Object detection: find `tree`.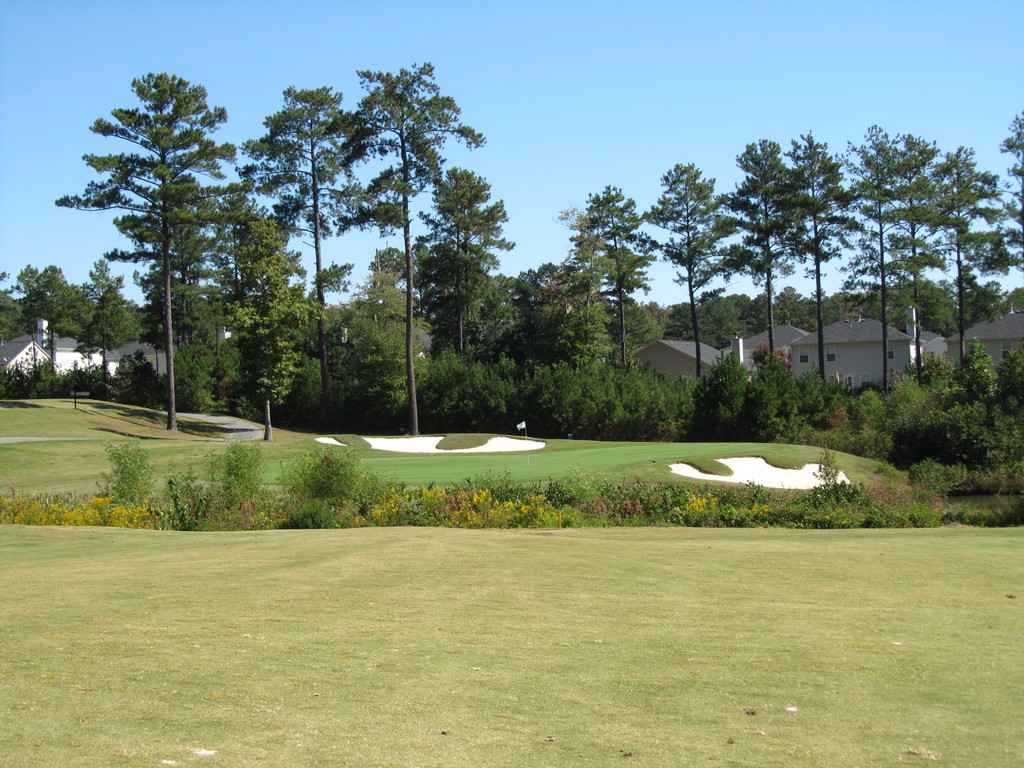
BBox(77, 285, 127, 351).
